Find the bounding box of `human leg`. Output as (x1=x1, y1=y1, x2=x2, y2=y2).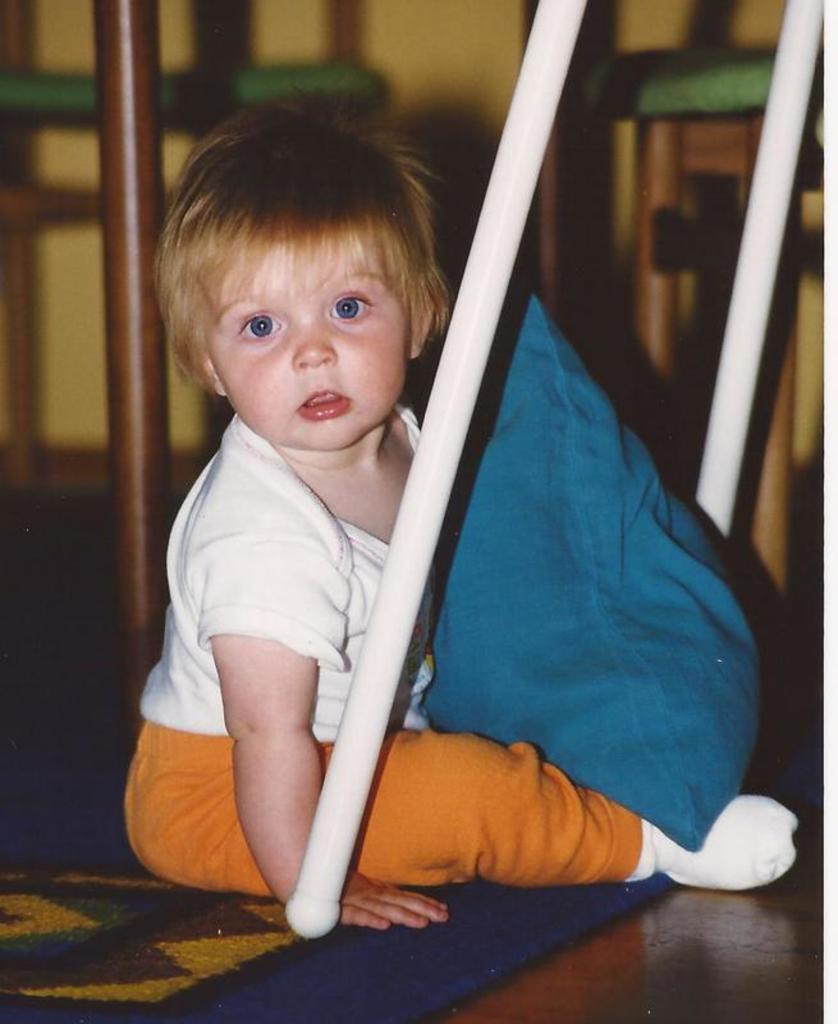
(x1=124, y1=717, x2=796, y2=893).
